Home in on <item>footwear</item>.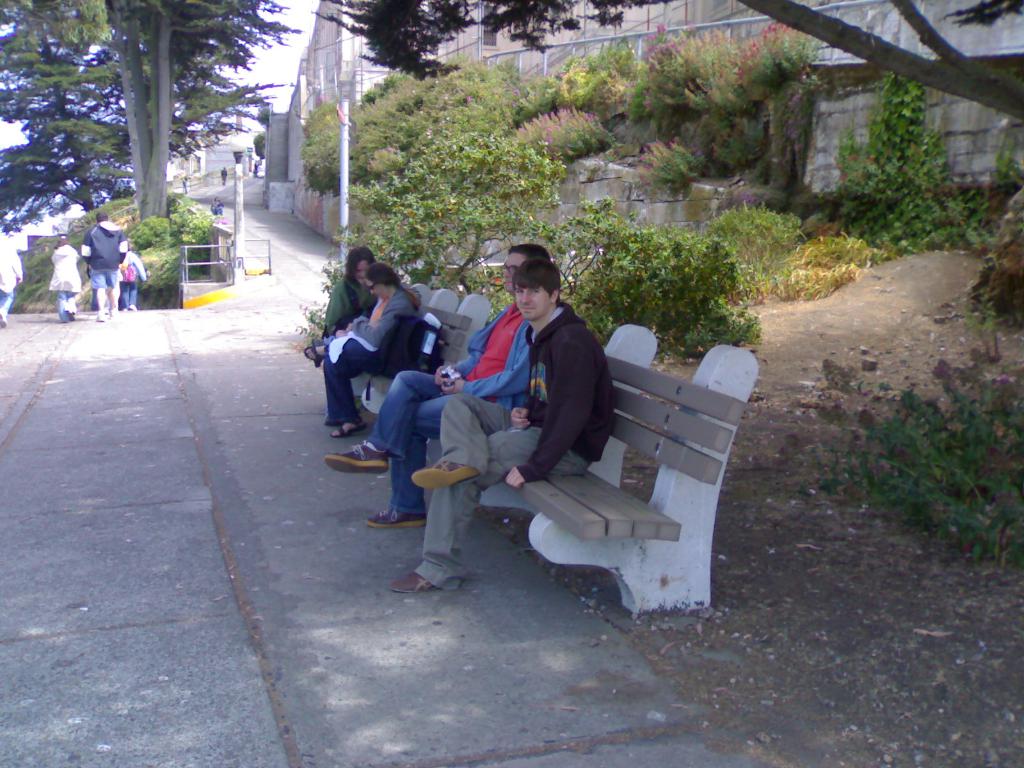
Homed in at [x1=324, y1=442, x2=391, y2=474].
